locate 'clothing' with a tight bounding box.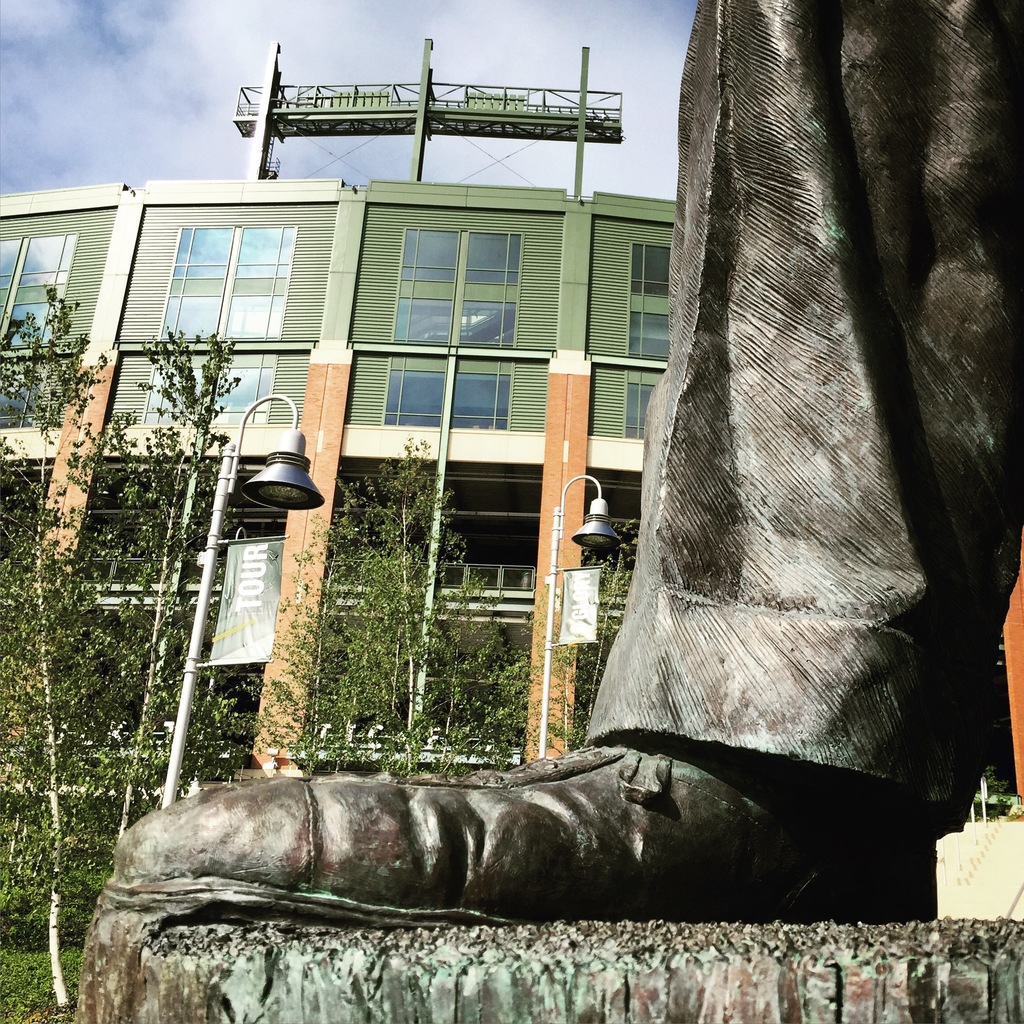
(x1=566, y1=0, x2=1002, y2=864).
